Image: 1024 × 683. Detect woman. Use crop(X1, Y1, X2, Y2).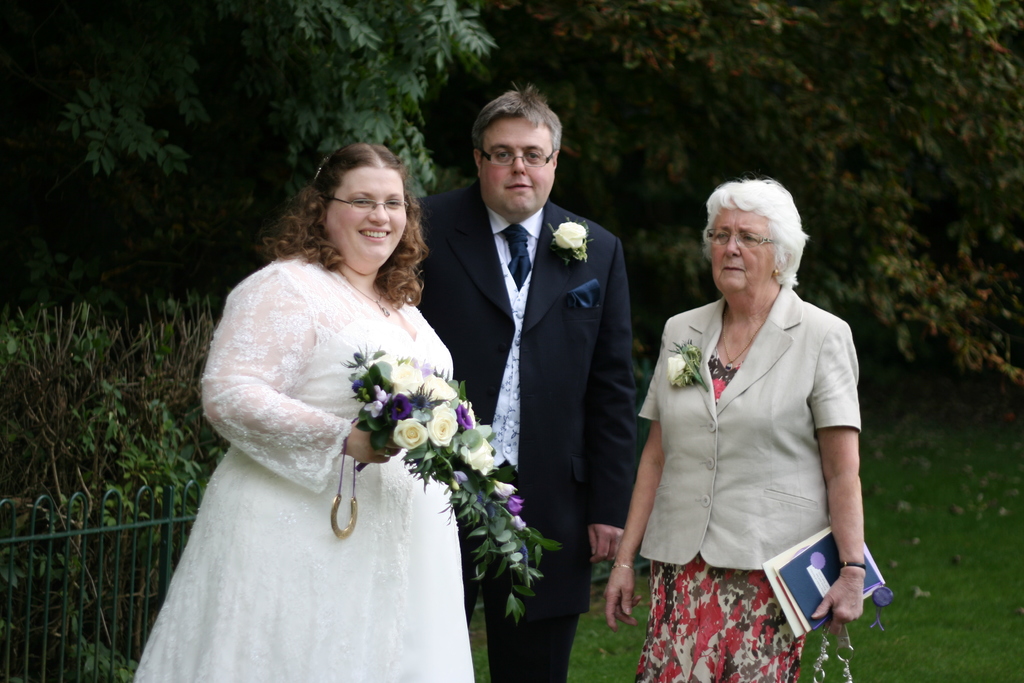
crop(605, 177, 867, 682).
